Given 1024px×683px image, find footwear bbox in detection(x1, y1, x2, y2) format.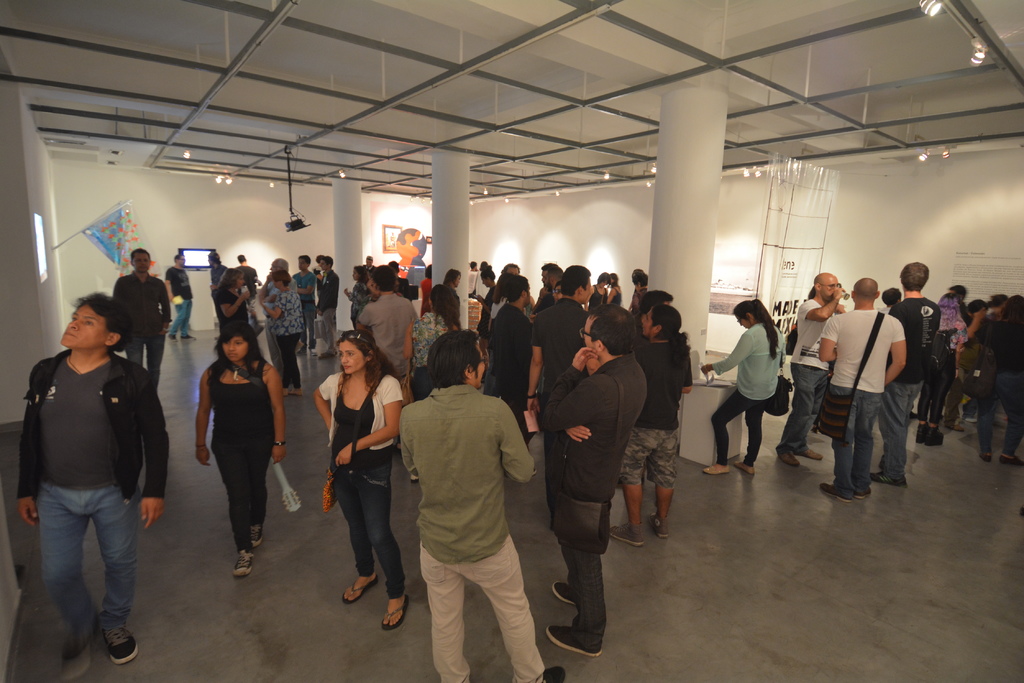
detection(805, 447, 819, 461).
